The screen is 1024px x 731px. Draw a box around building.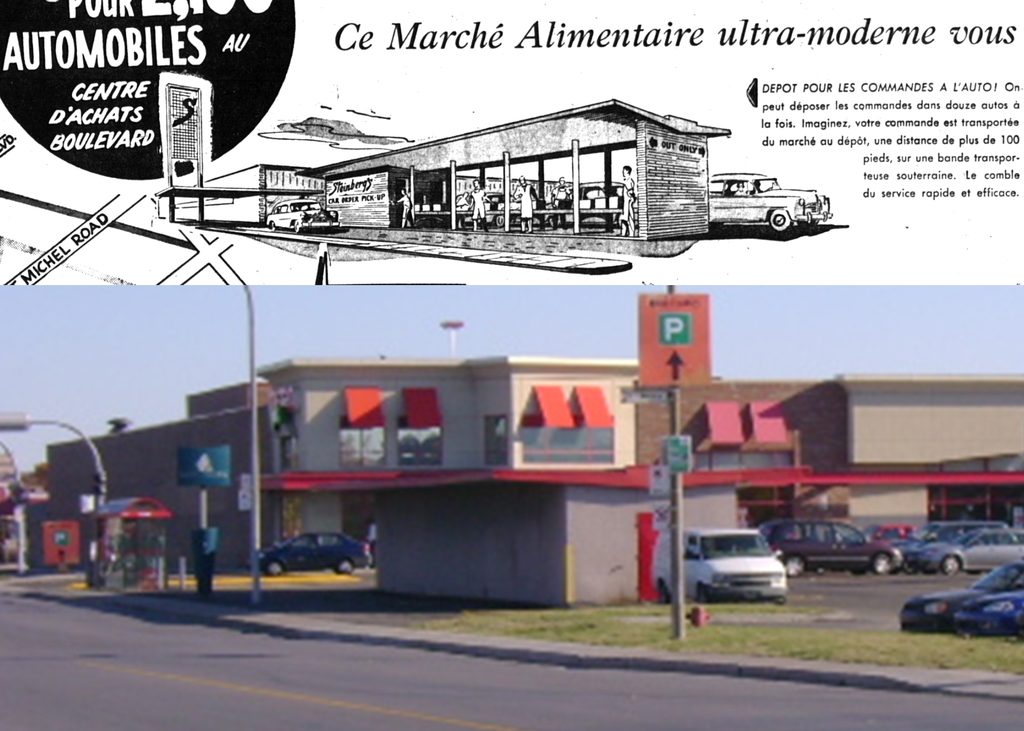
[42,351,1023,573].
